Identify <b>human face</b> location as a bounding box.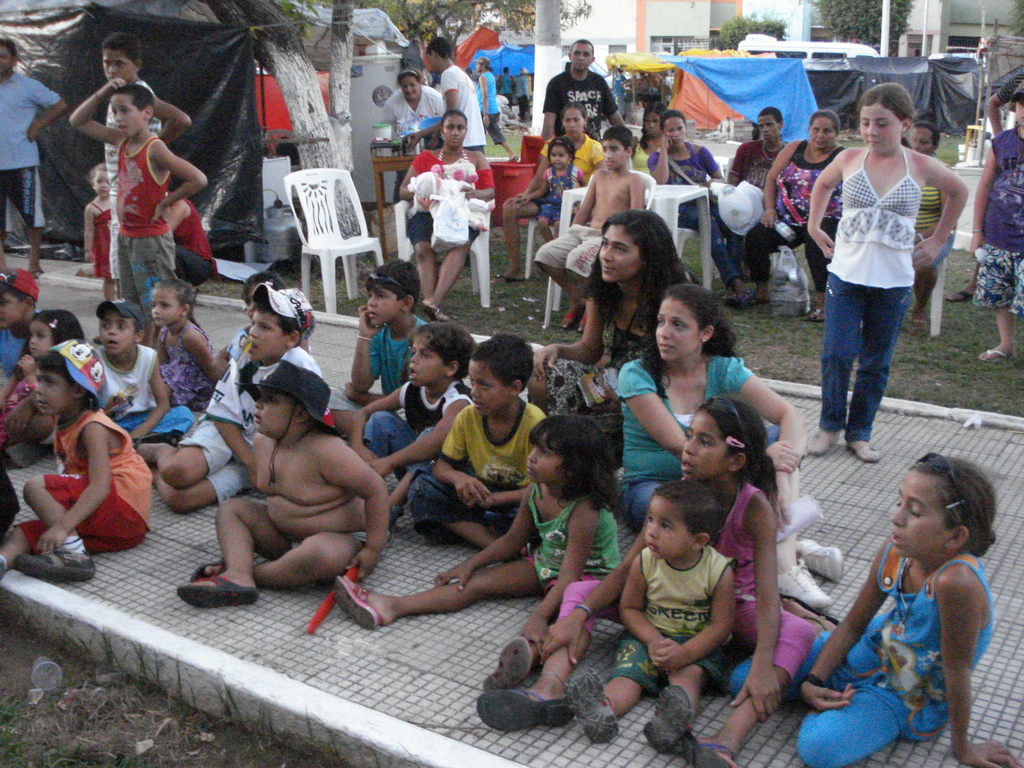
pyautogui.locateOnScreen(911, 125, 936, 155).
